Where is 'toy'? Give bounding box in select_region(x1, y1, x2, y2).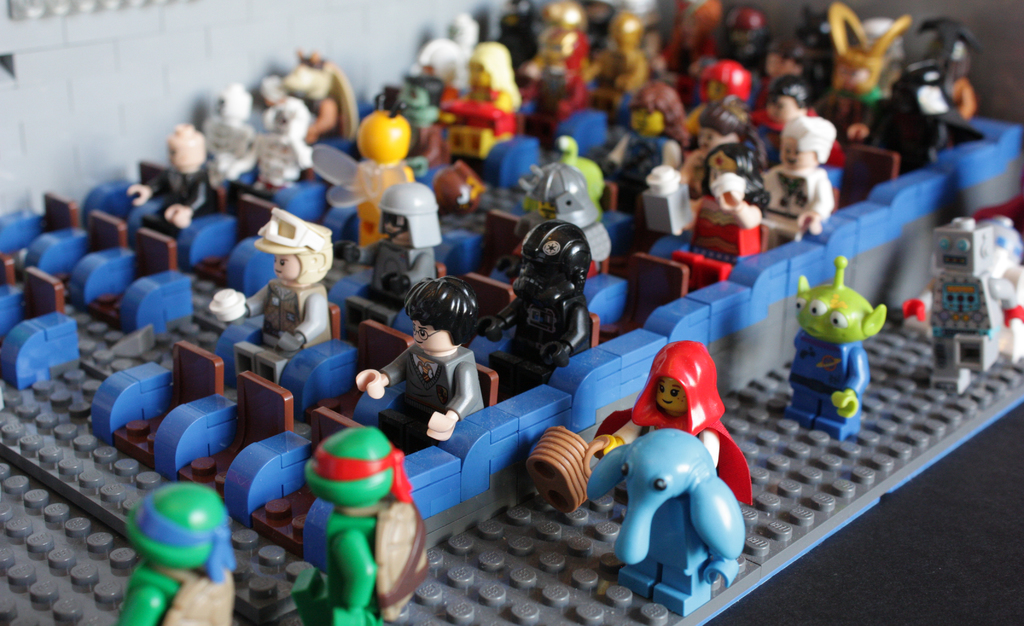
select_region(447, 36, 529, 178).
